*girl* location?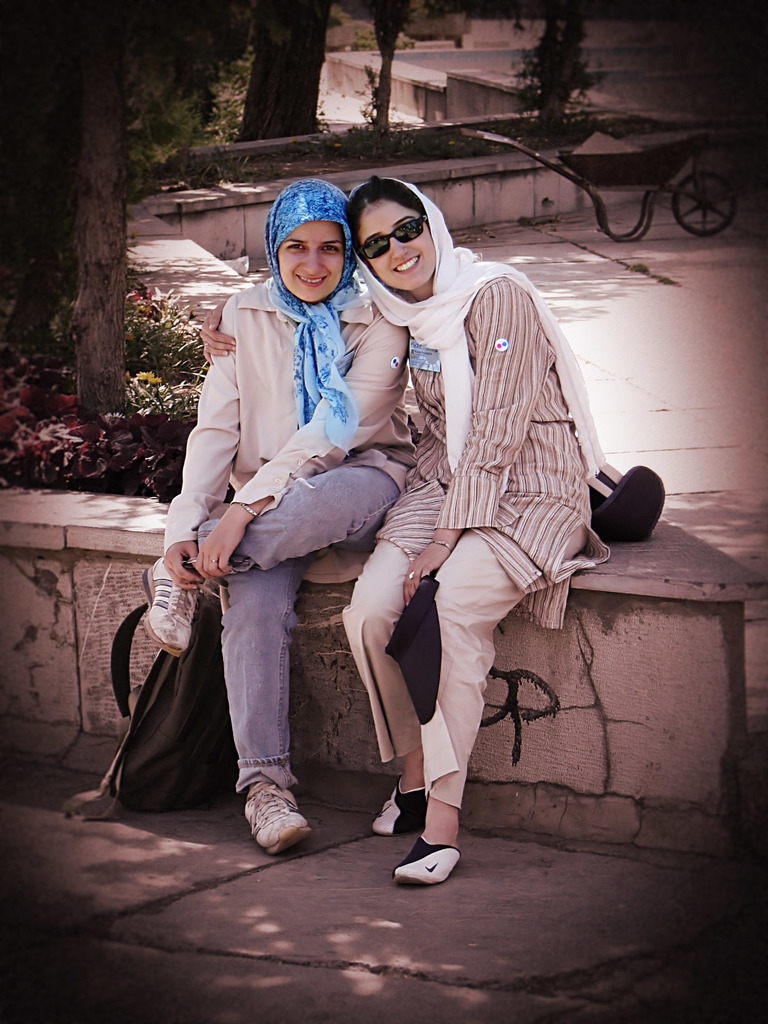
<box>141,180,415,858</box>
